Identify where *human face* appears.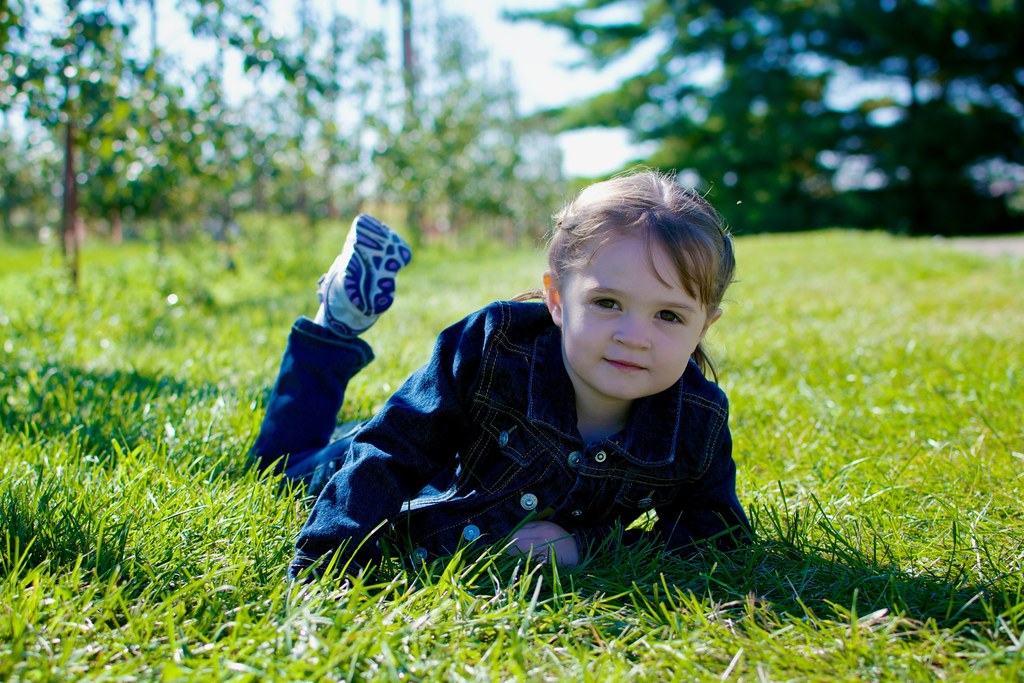
Appears at (x1=561, y1=223, x2=701, y2=397).
